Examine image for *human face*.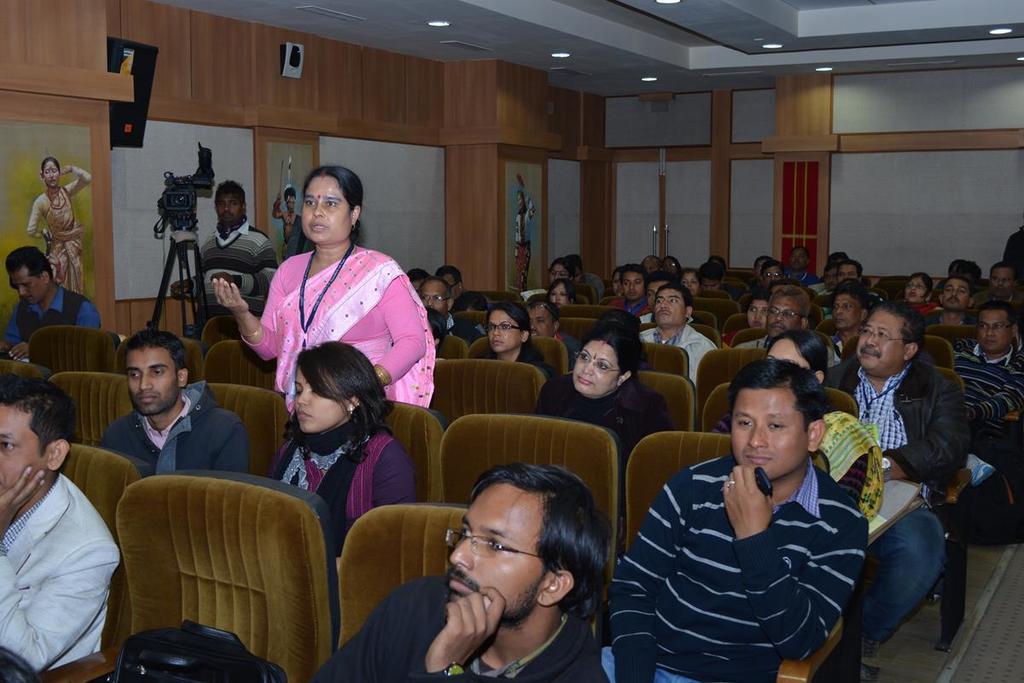
Examination result: detection(759, 265, 782, 289).
